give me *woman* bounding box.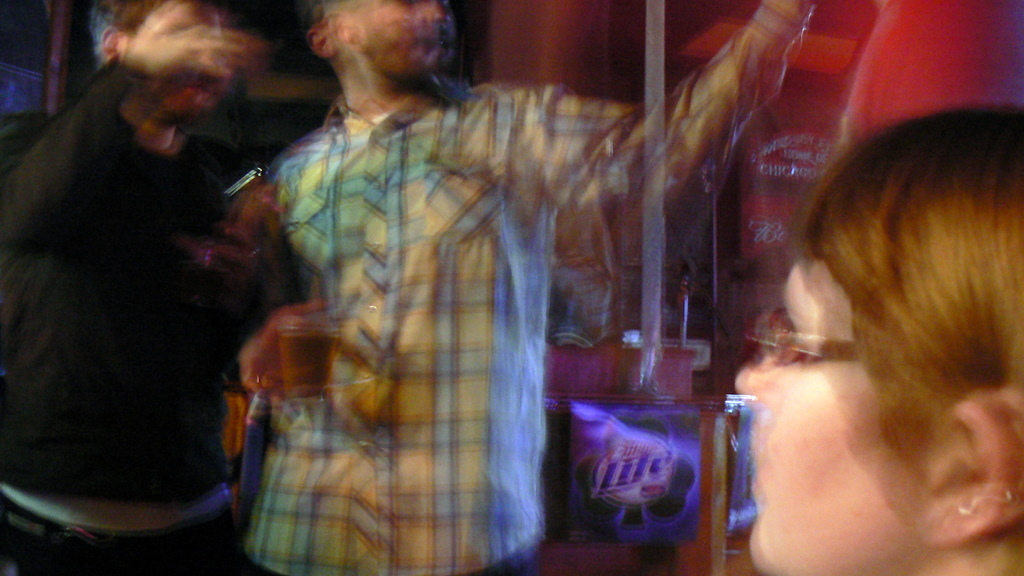
select_region(728, 101, 1023, 575).
